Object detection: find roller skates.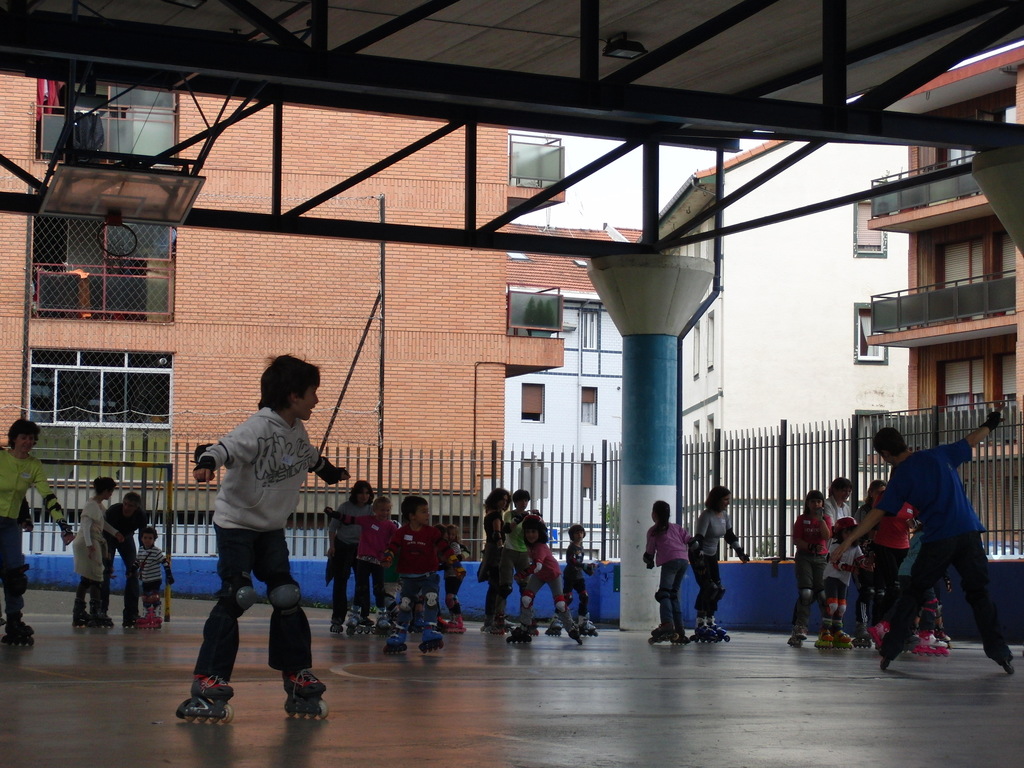
(x1=690, y1=618, x2=716, y2=641).
